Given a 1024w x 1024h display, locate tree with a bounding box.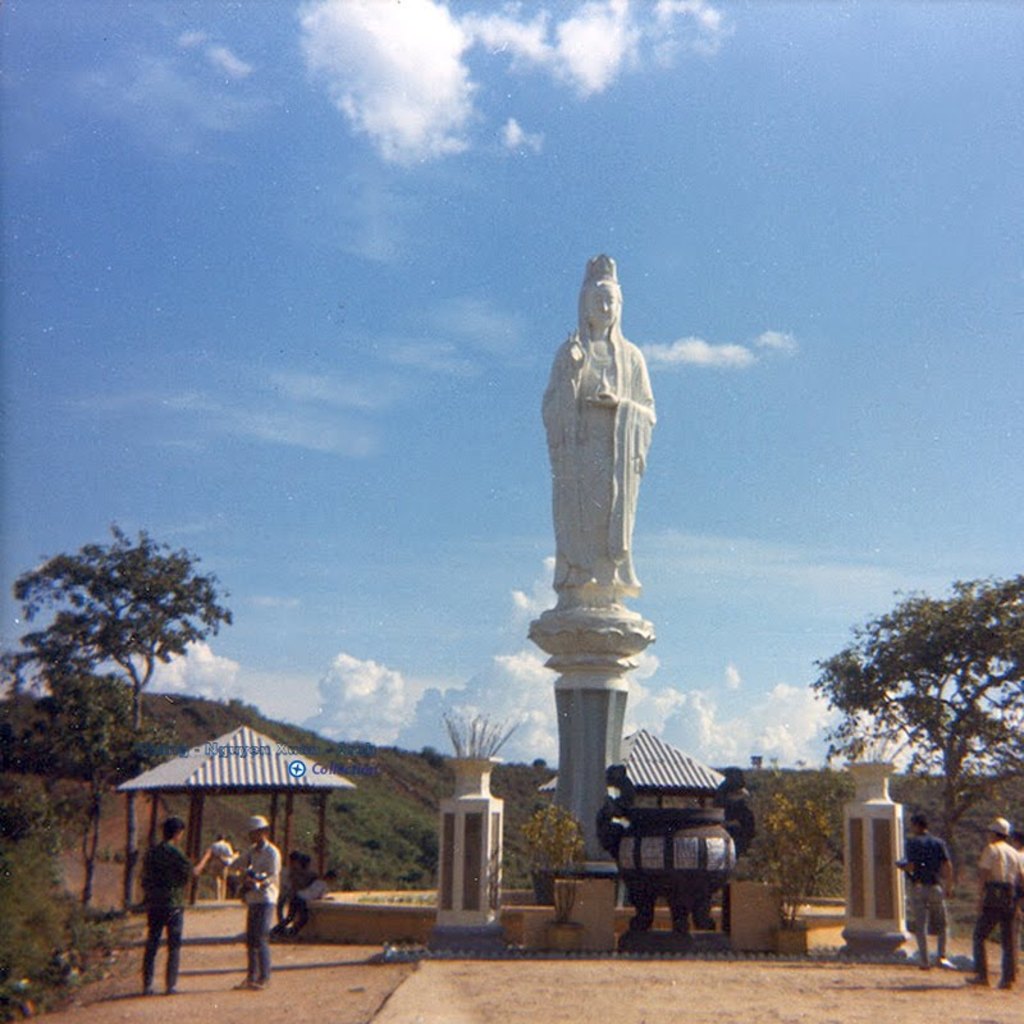
Located: (820,564,1011,870).
